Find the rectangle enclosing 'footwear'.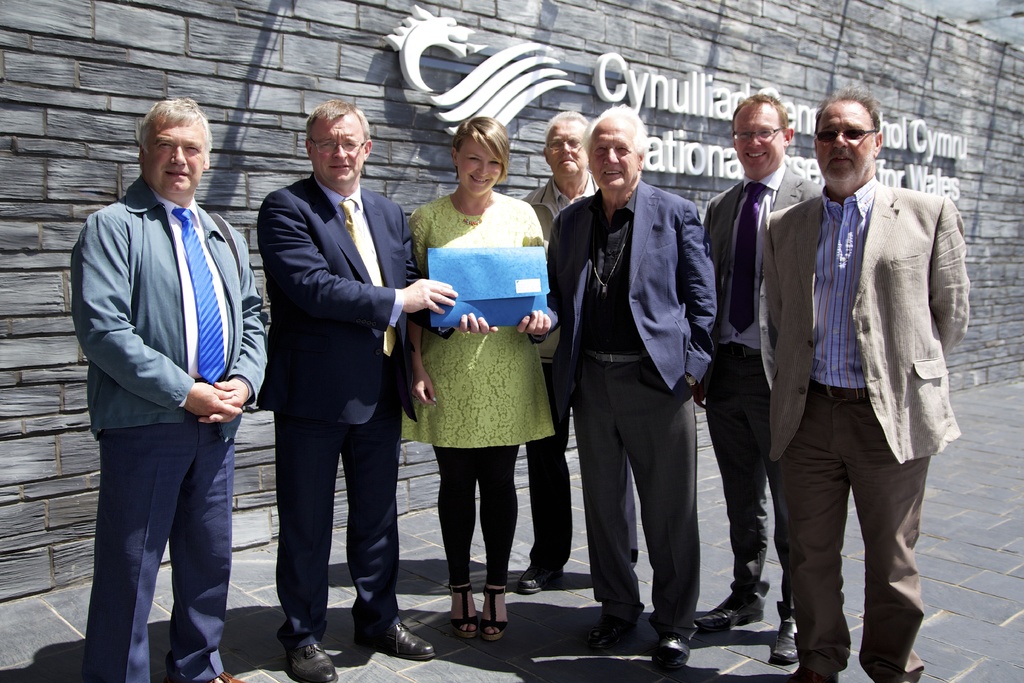
291 645 339 682.
